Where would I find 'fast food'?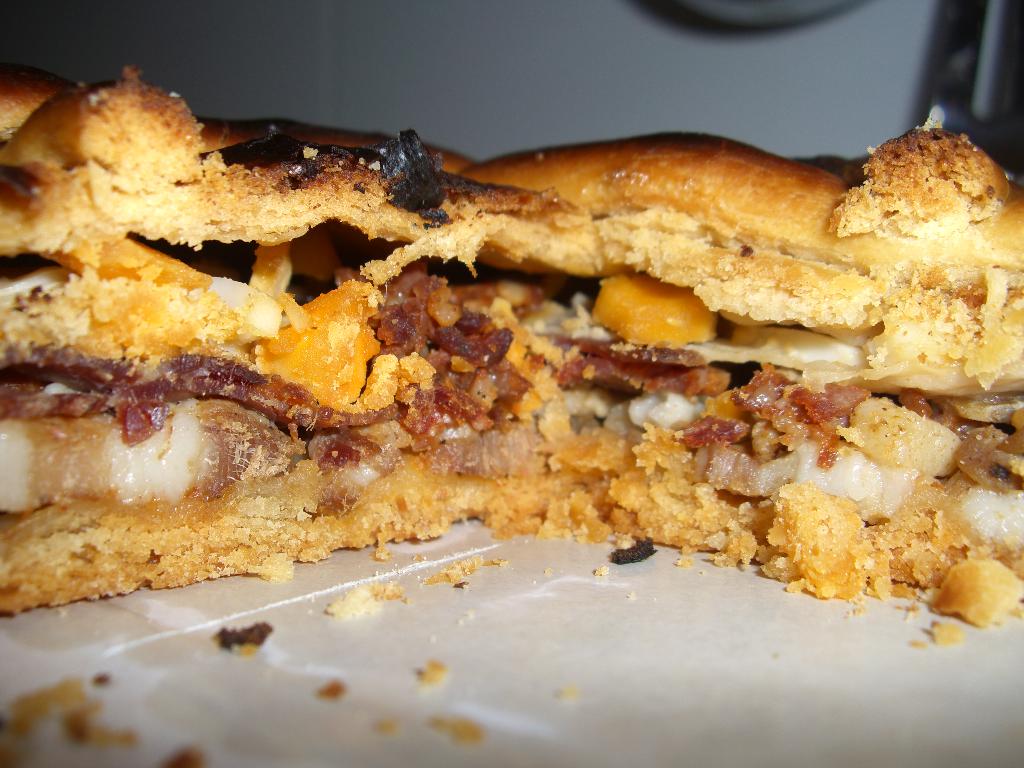
At <box>1,72,1023,621</box>.
